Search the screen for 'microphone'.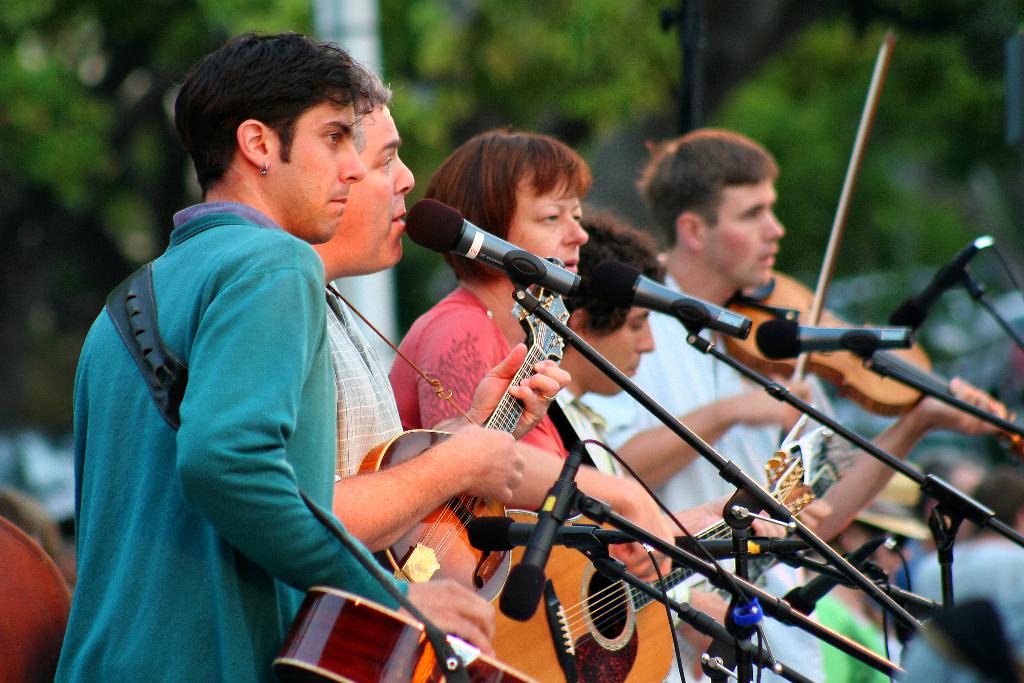
Found at BBox(585, 260, 754, 348).
